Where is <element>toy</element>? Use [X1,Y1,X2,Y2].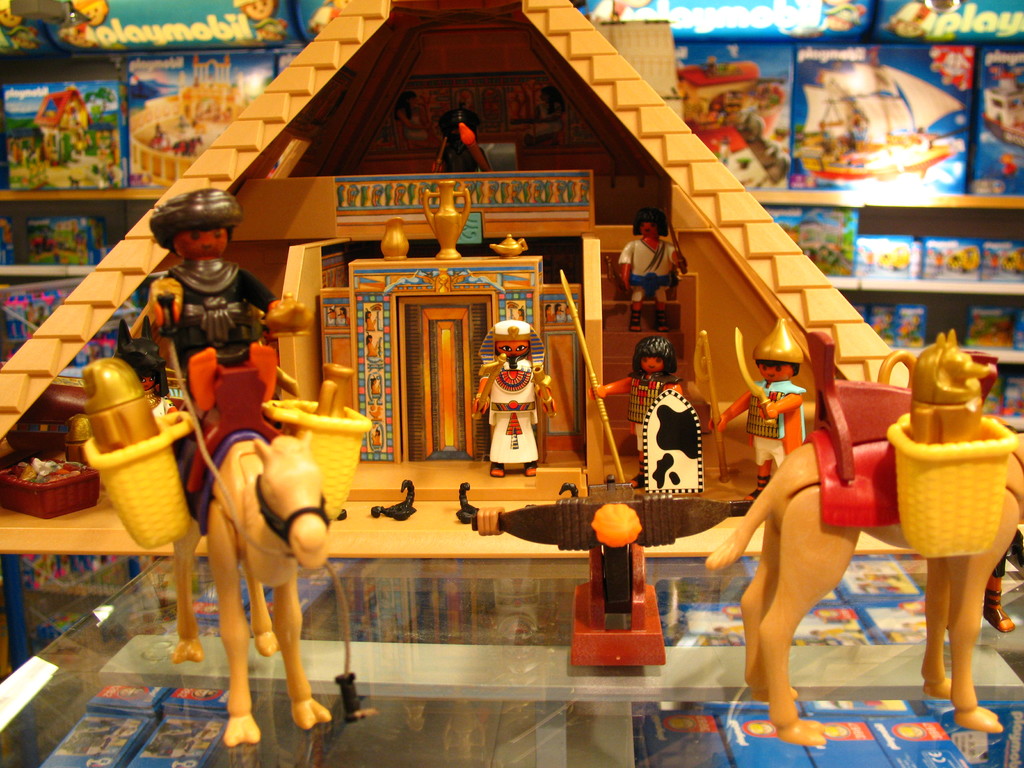
[702,327,1023,745].
